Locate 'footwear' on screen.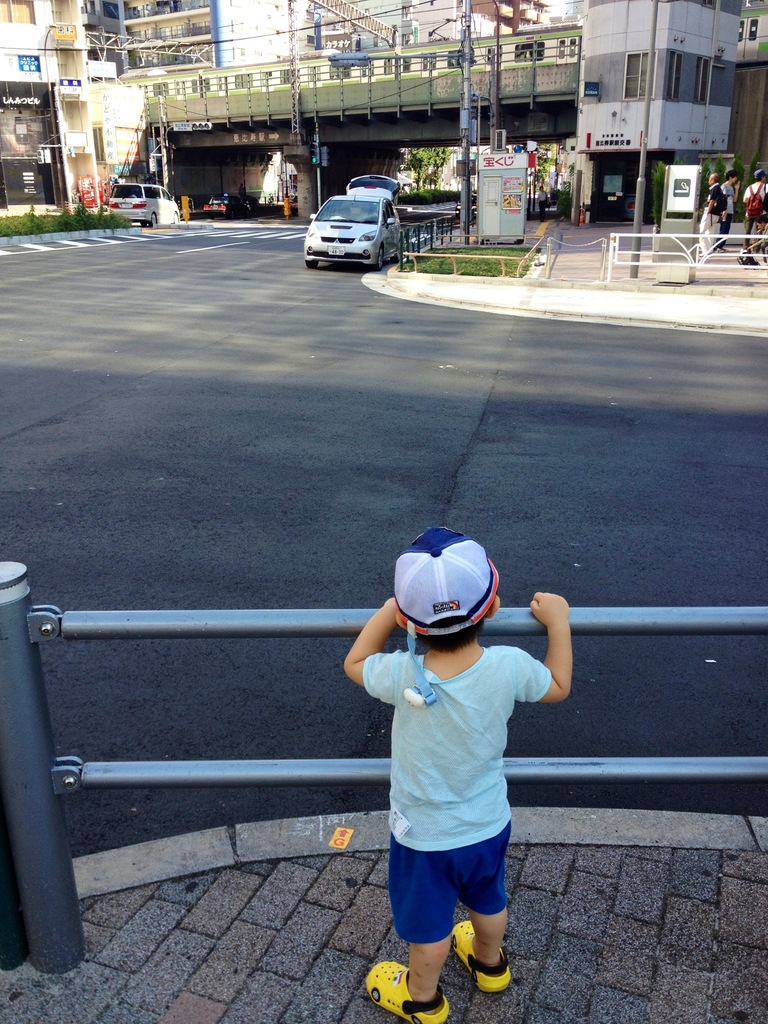
On screen at <region>451, 918, 523, 1007</region>.
